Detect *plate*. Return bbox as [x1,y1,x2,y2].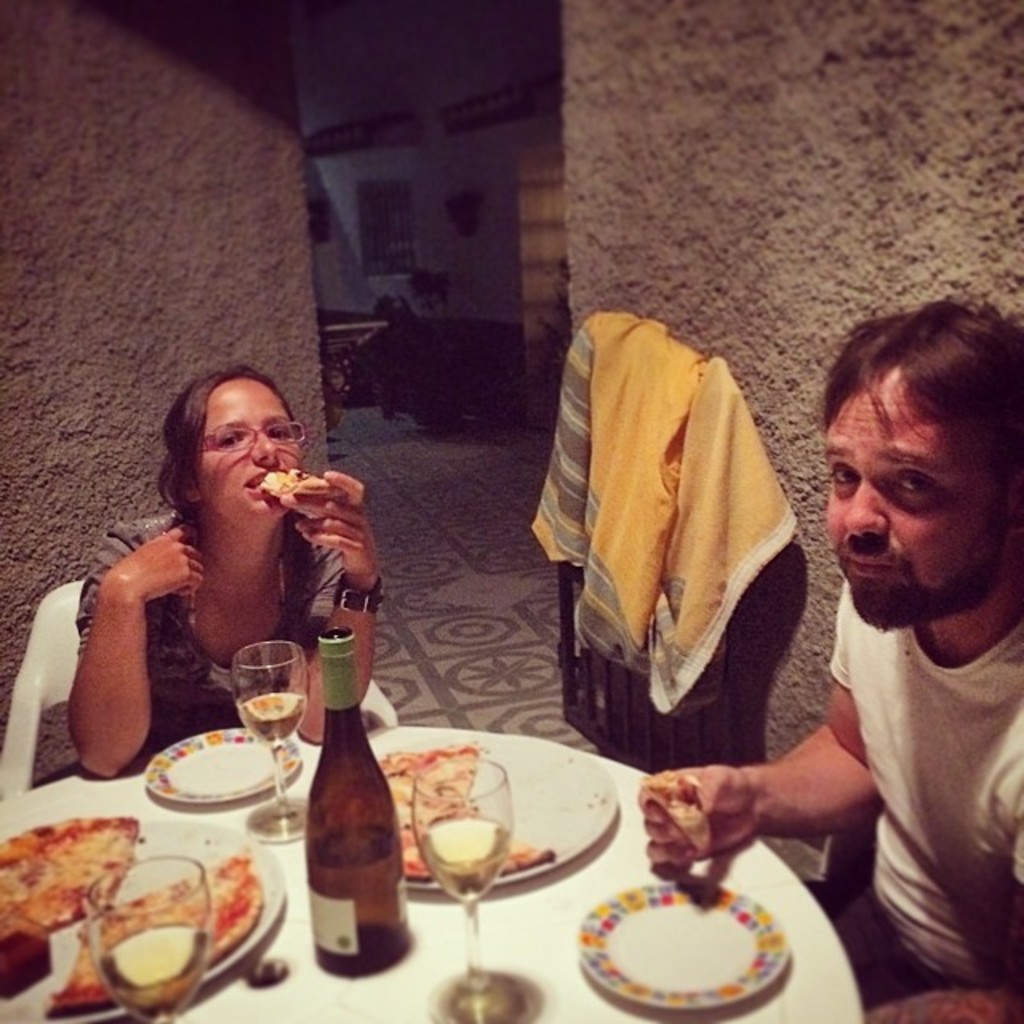
[586,870,803,1011].
